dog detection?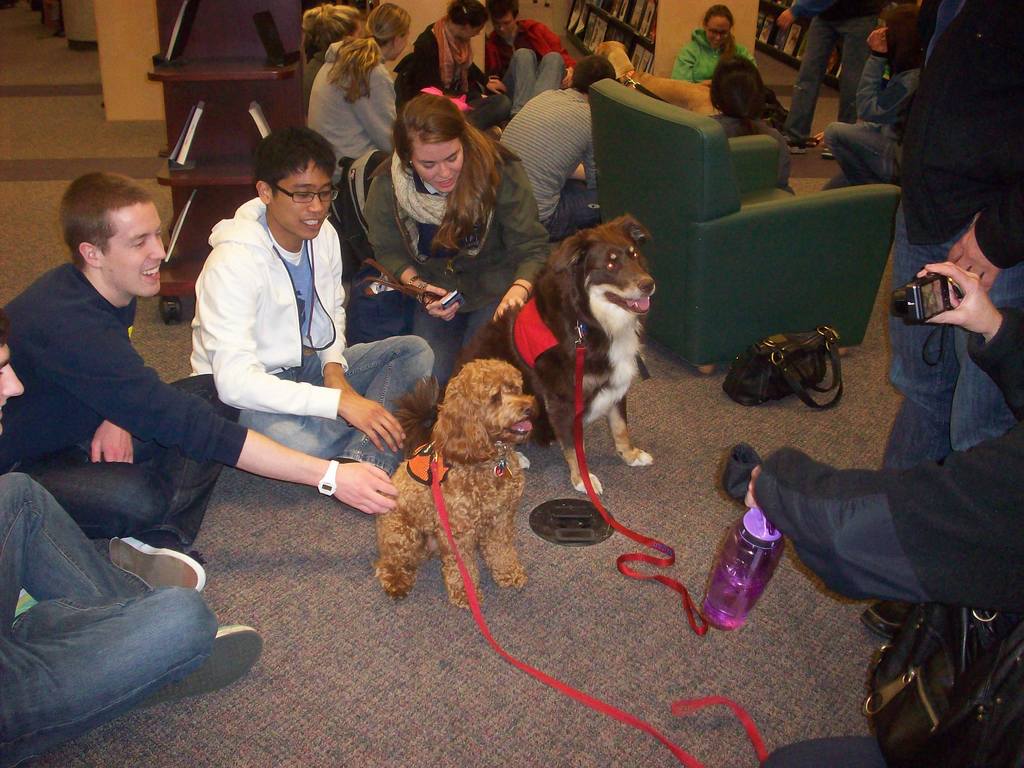
l=710, t=56, r=793, b=129
